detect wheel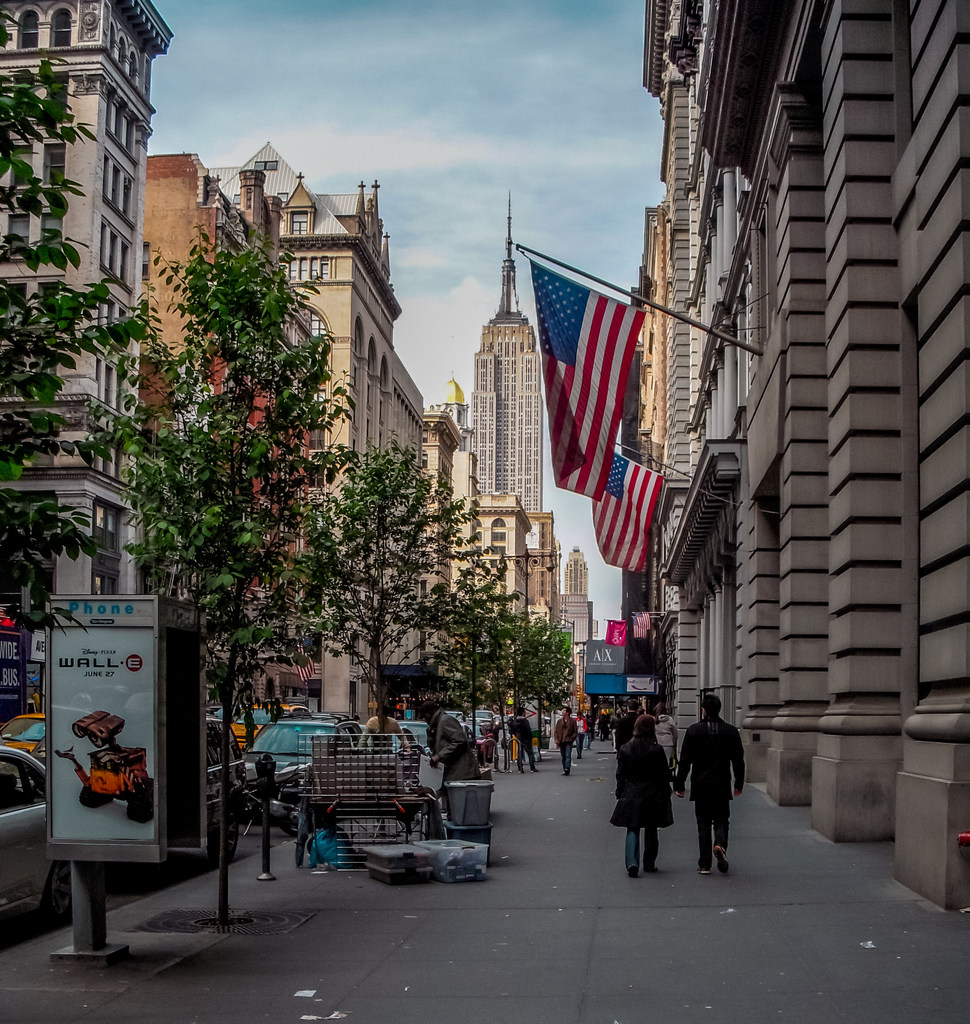
{"left": 212, "top": 805, "right": 238, "bottom": 863}
